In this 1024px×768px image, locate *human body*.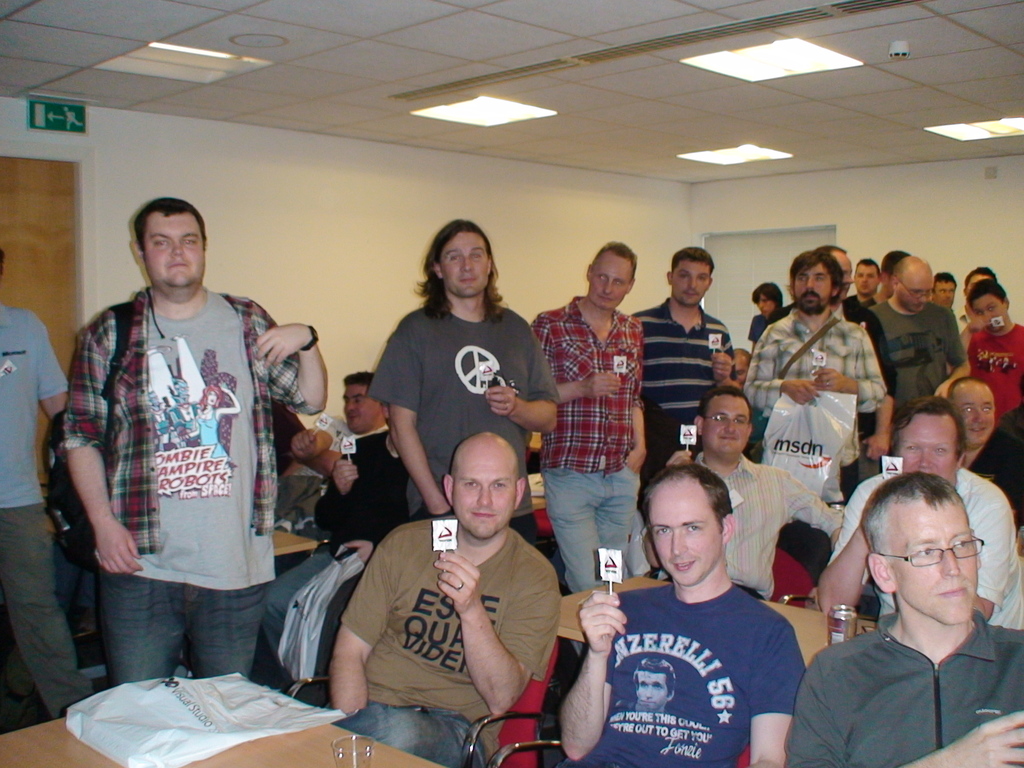
Bounding box: 0 295 75 732.
